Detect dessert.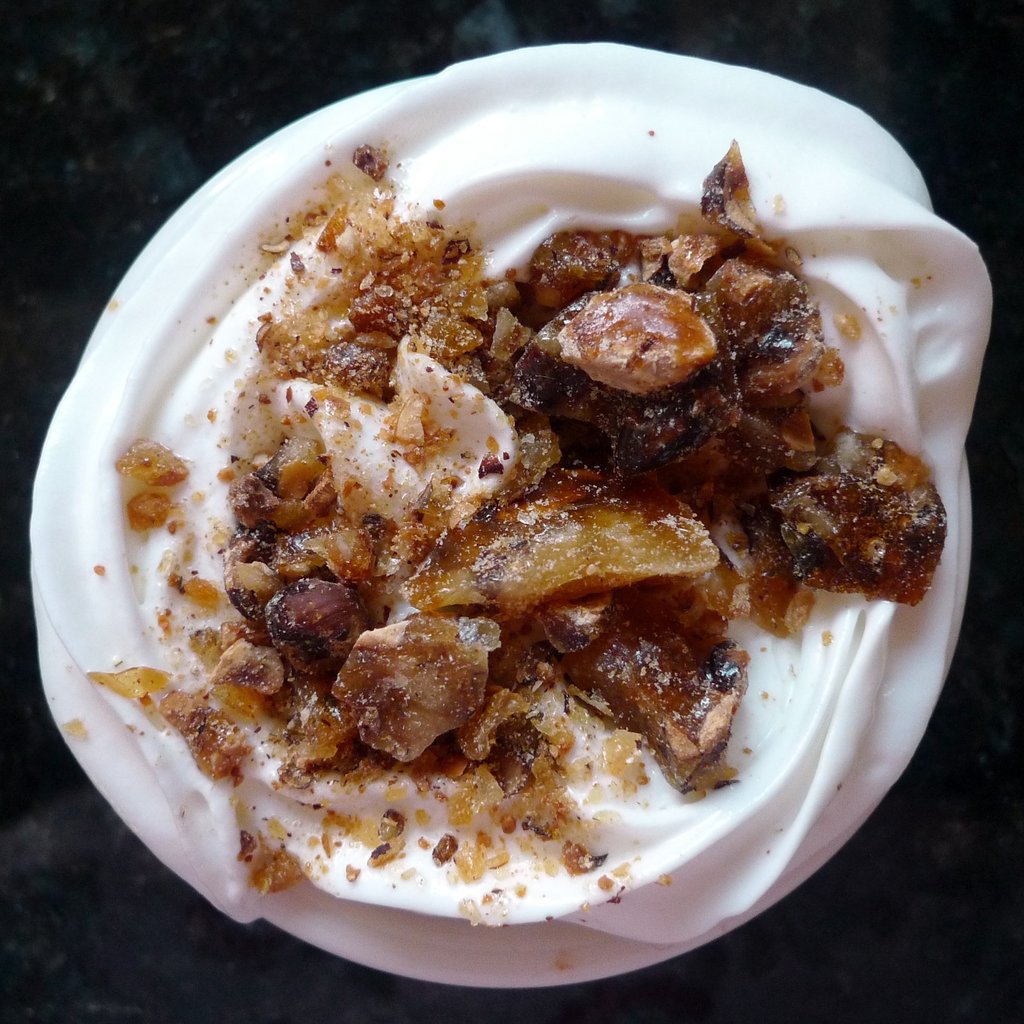
Detected at box=[287, 342, 513, 552].
